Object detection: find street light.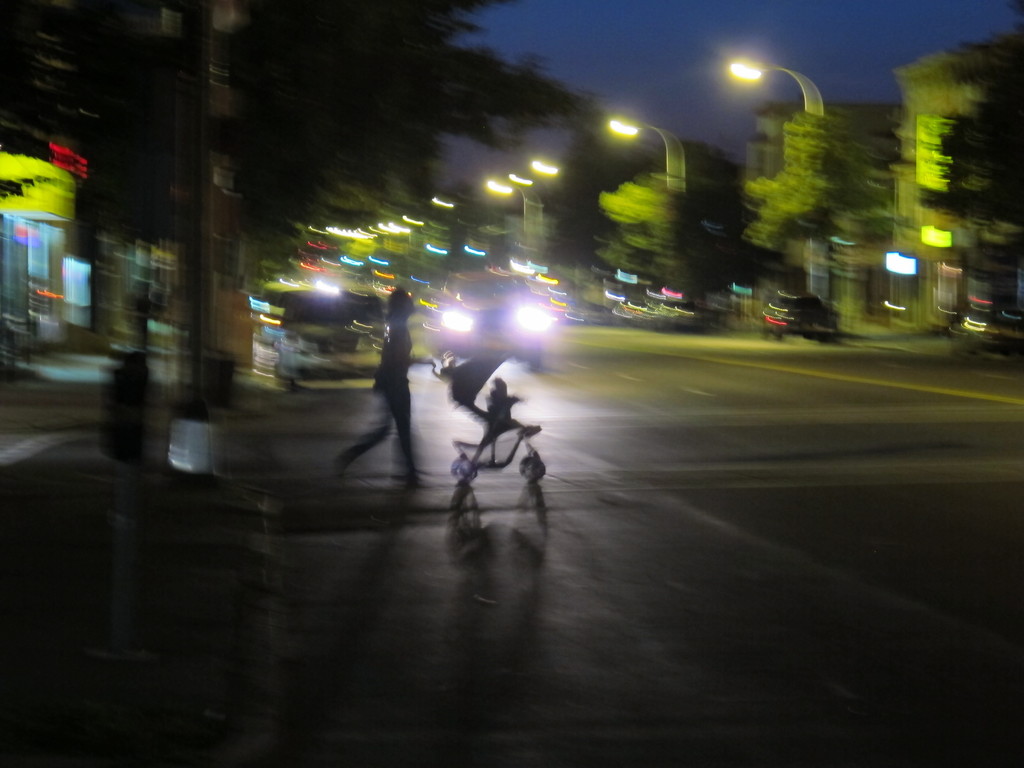
{"x1": 600, "y1": 120, "x2": 689, "y2": 187}.
